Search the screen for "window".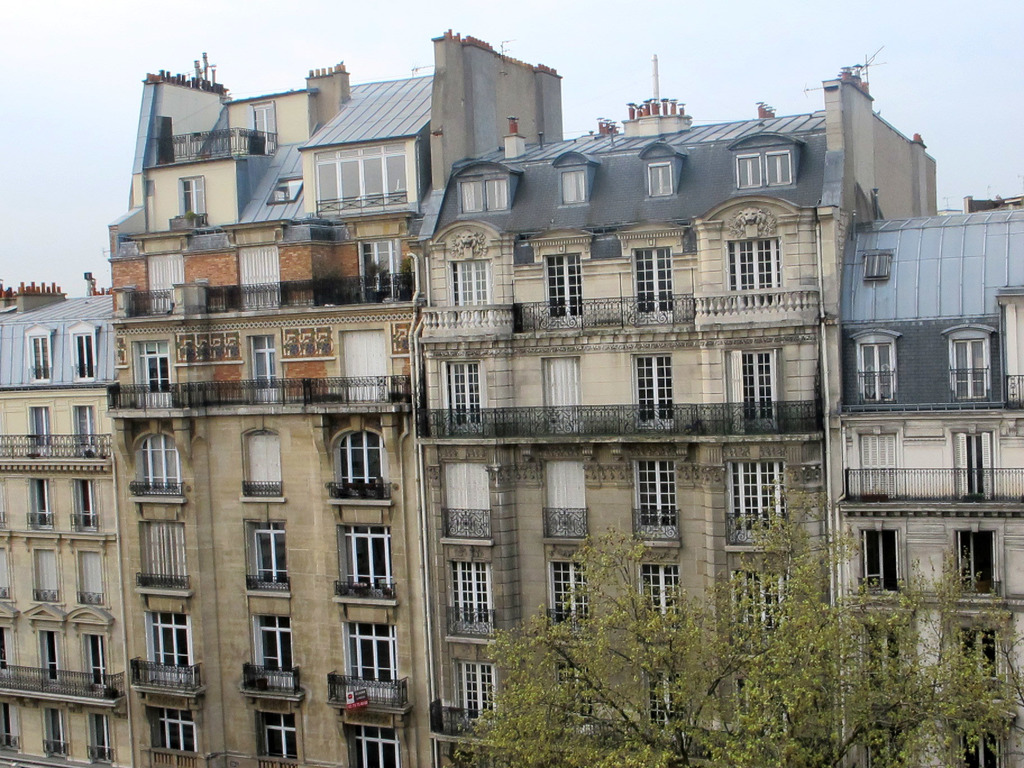
Found at x1=29 y1=333 x2=54 y2=384.
